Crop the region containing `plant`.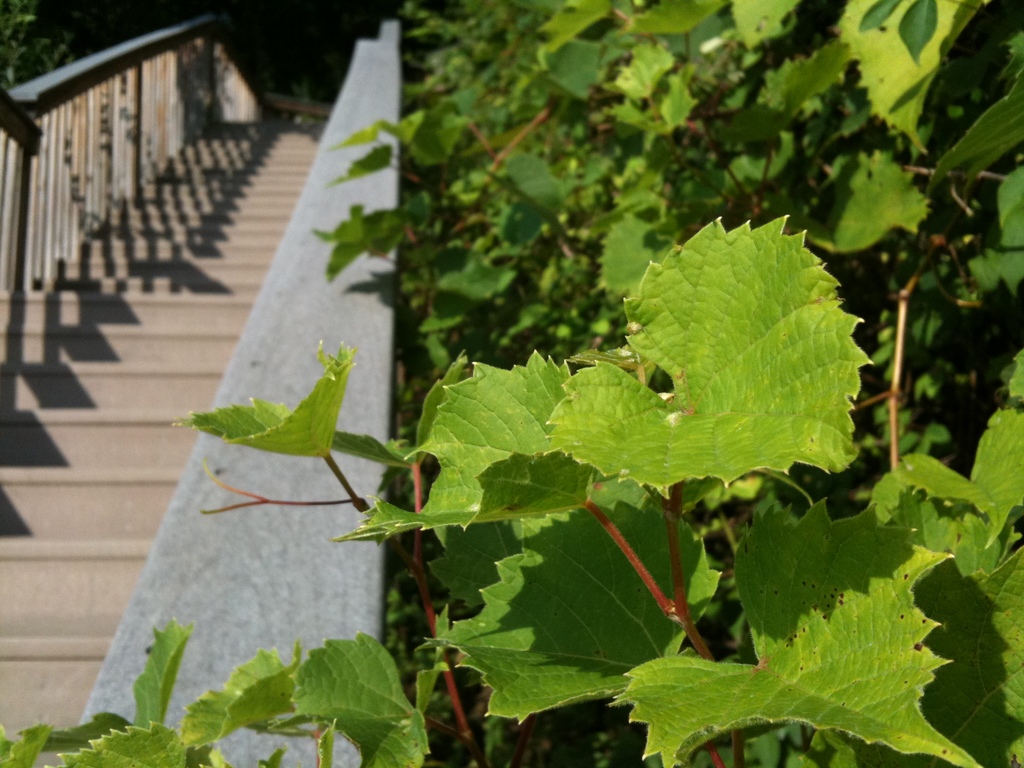
Crop region: BBox(0, 213, 1023, 767).
